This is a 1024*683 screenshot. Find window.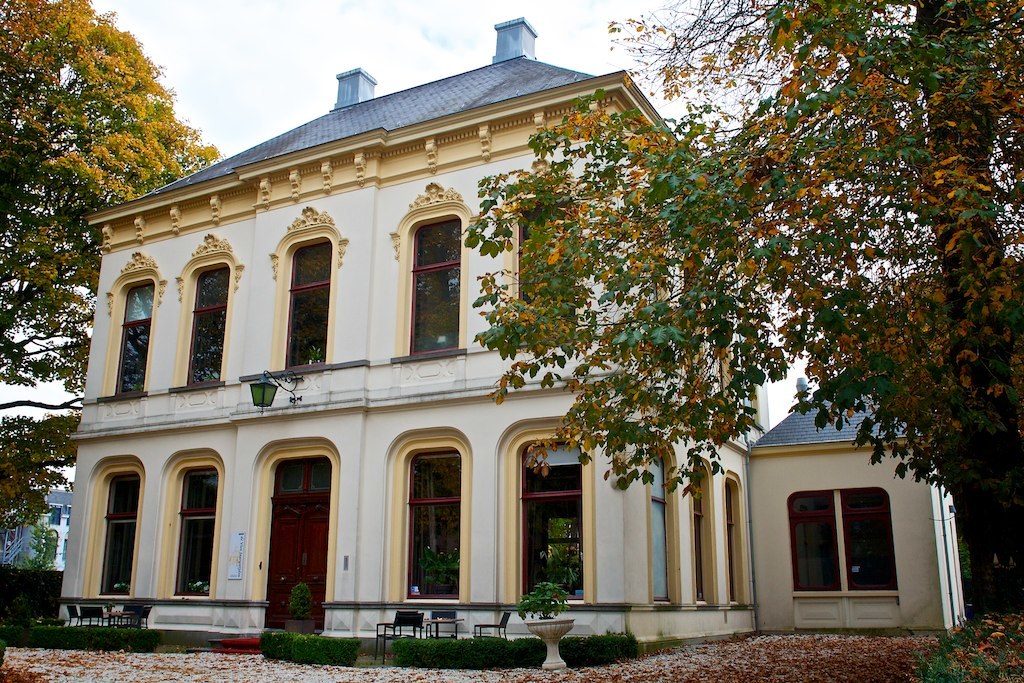
Bounding box: (177, 238, 243, 384).
